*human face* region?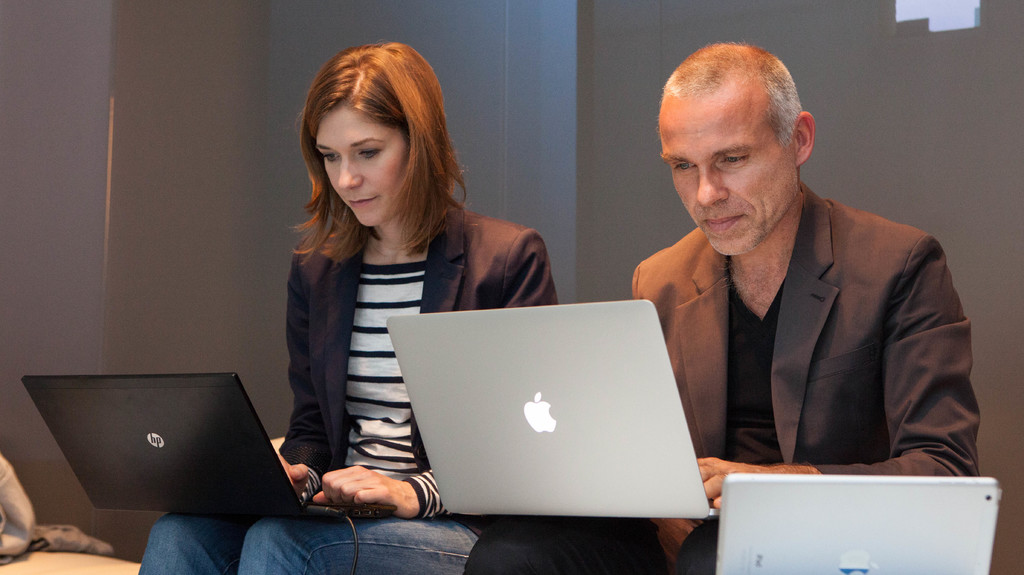
bbox=(660, 104, 785, 253)
